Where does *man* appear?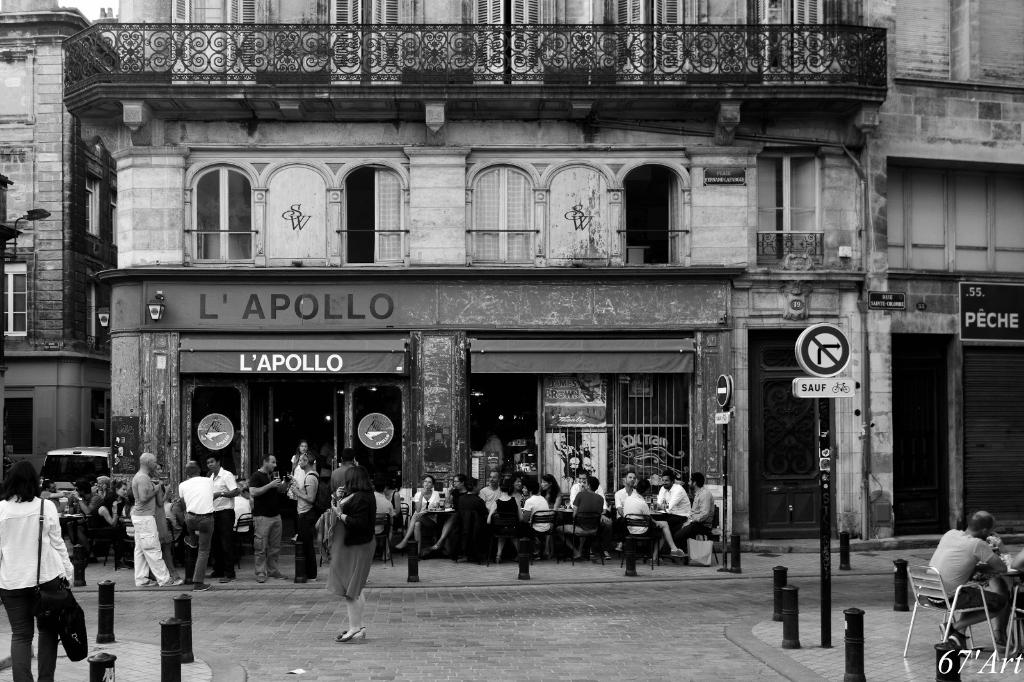
Appears at bbox=[175, 459, 214, 598].
